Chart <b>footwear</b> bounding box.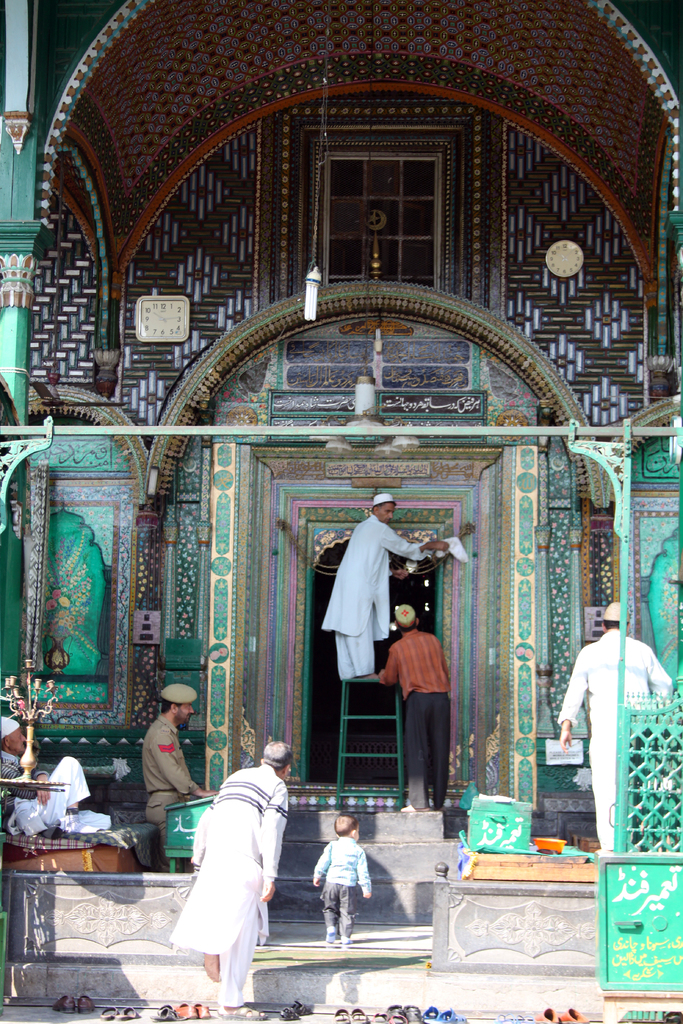
Charted: [x1=53, y1=995, x2=75, y2=1014].
